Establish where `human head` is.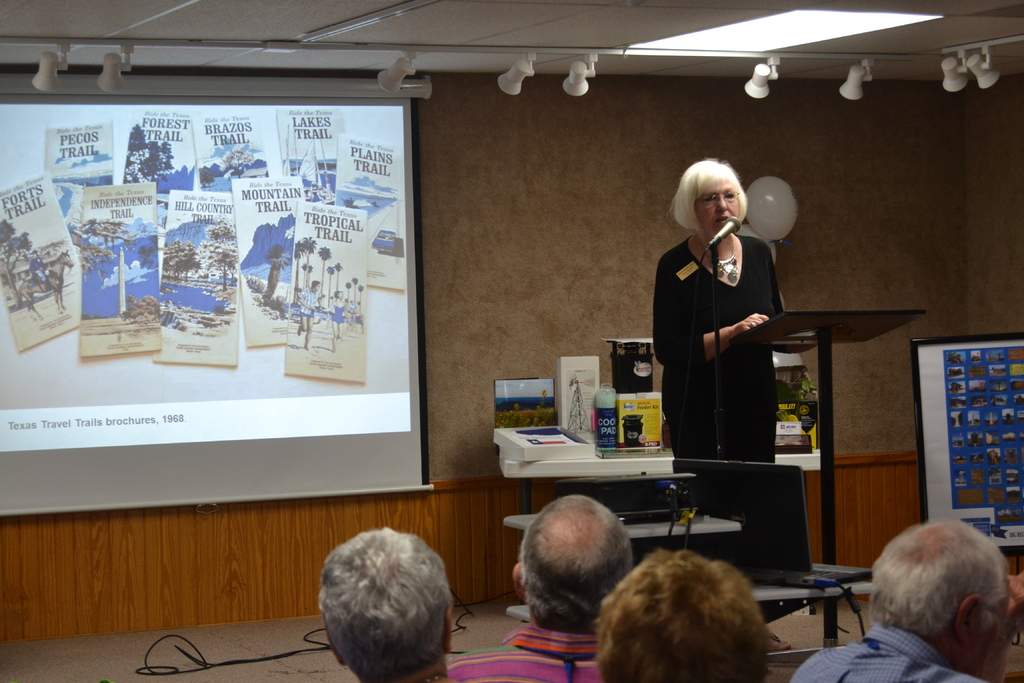
Established at <bbox>517, 511, 651, 639</bbox>.
